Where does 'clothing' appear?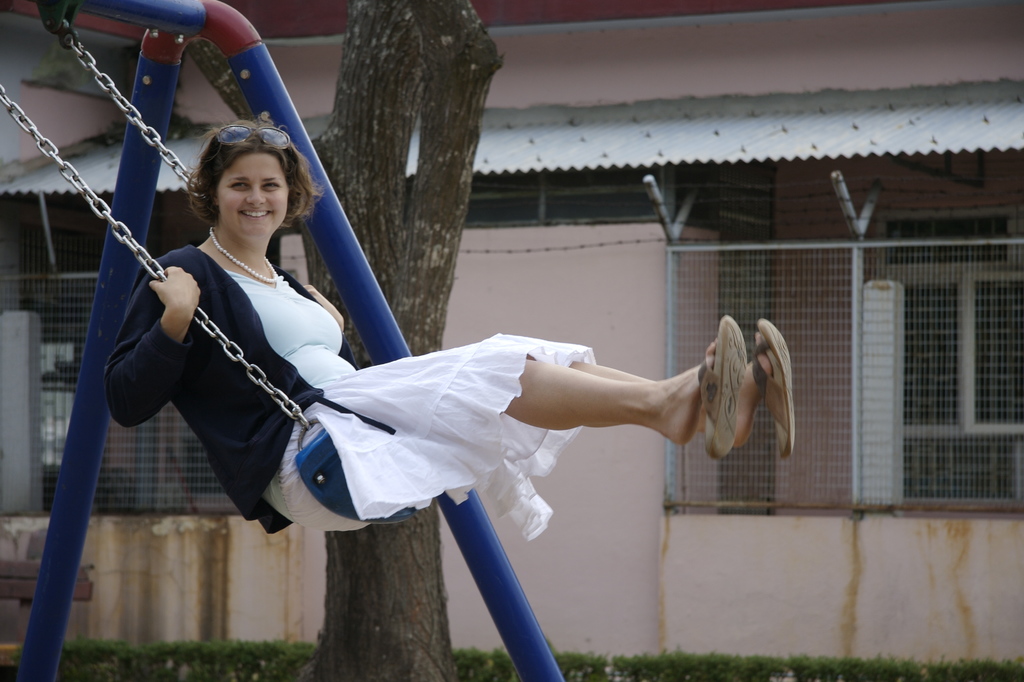
Appears at x1=105, y1=240, x2=595, y2=548.
